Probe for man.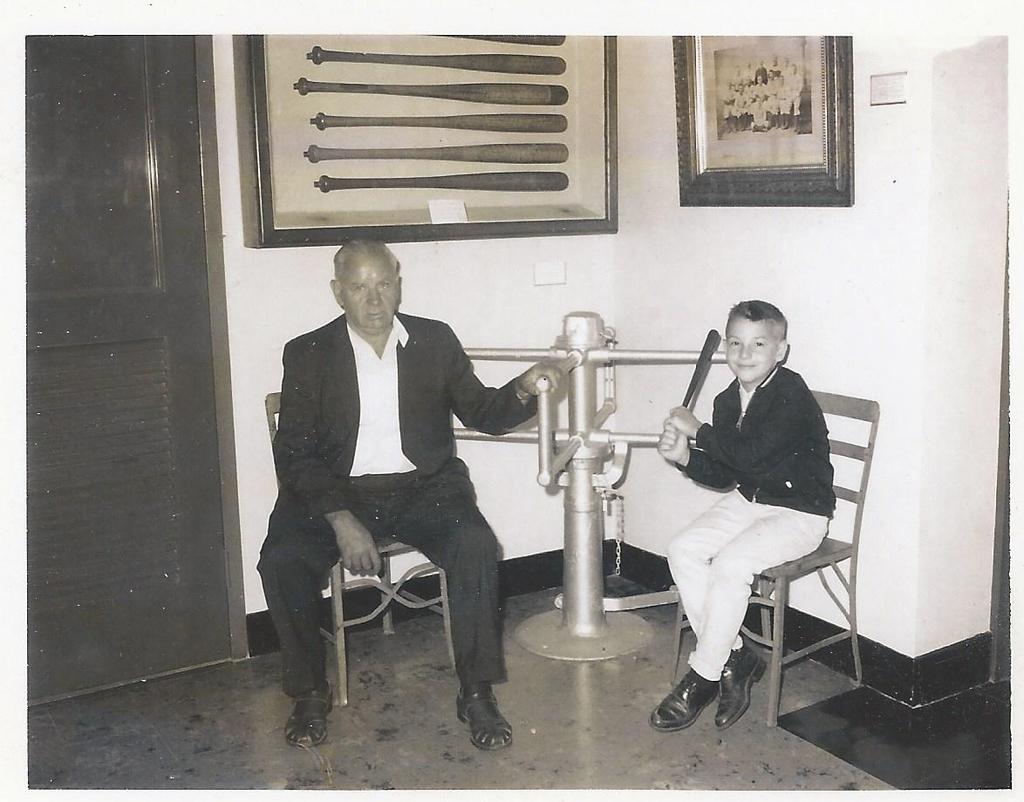
Probe result: {"left": 252, "top": 214, "right": 576, "bottom": 758}.
